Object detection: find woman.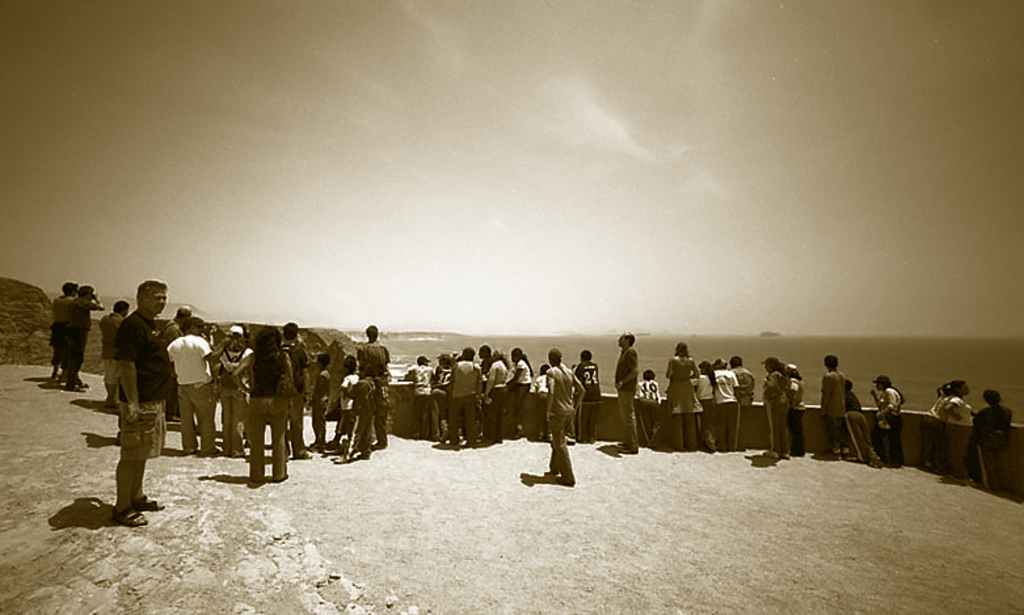
x1=484, y1=346, x2=509, y2=445.
